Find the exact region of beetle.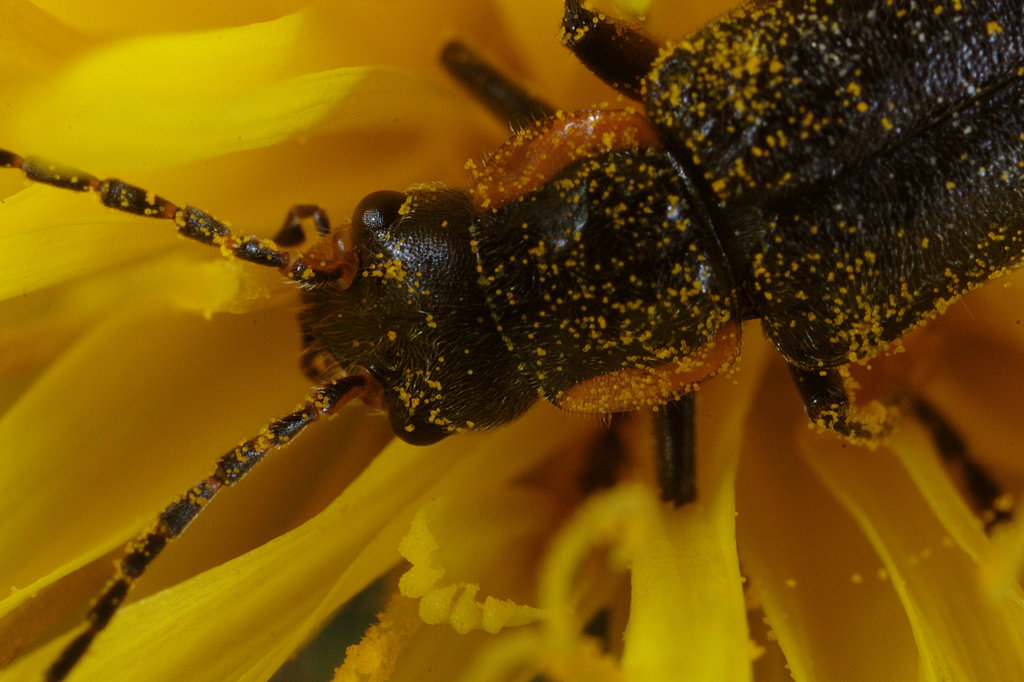
Exact region: (40, 50, 1023, 565).
